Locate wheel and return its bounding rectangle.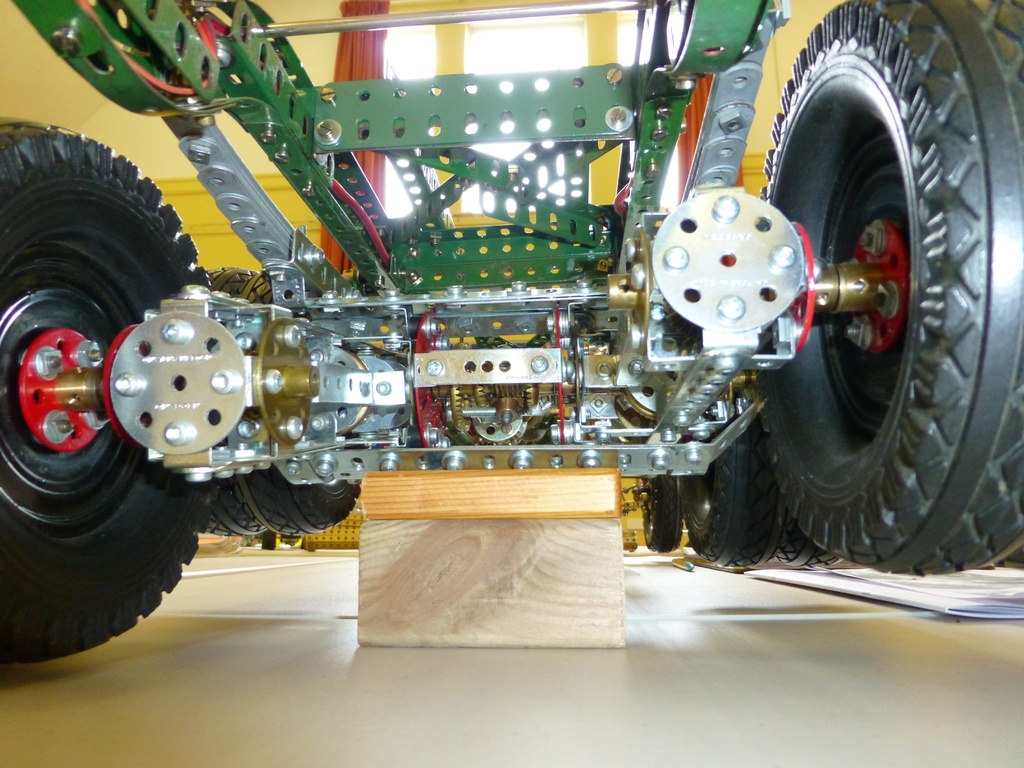
detection(760, 0, 1023, 576).
